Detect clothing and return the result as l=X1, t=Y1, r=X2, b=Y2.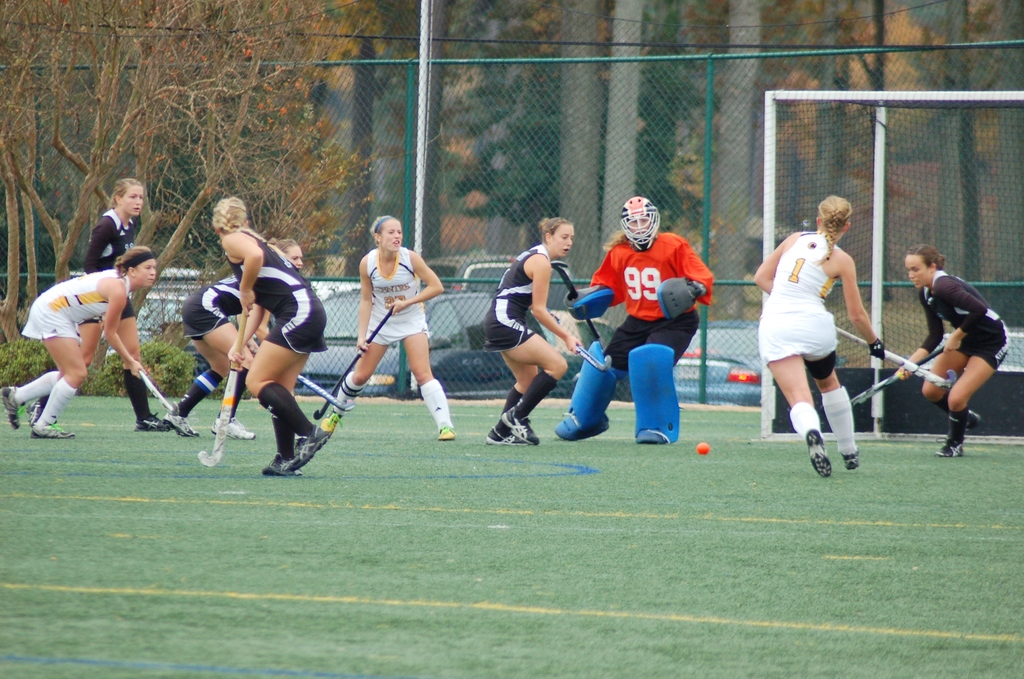
l=758, t=223, r=838, b=366.
